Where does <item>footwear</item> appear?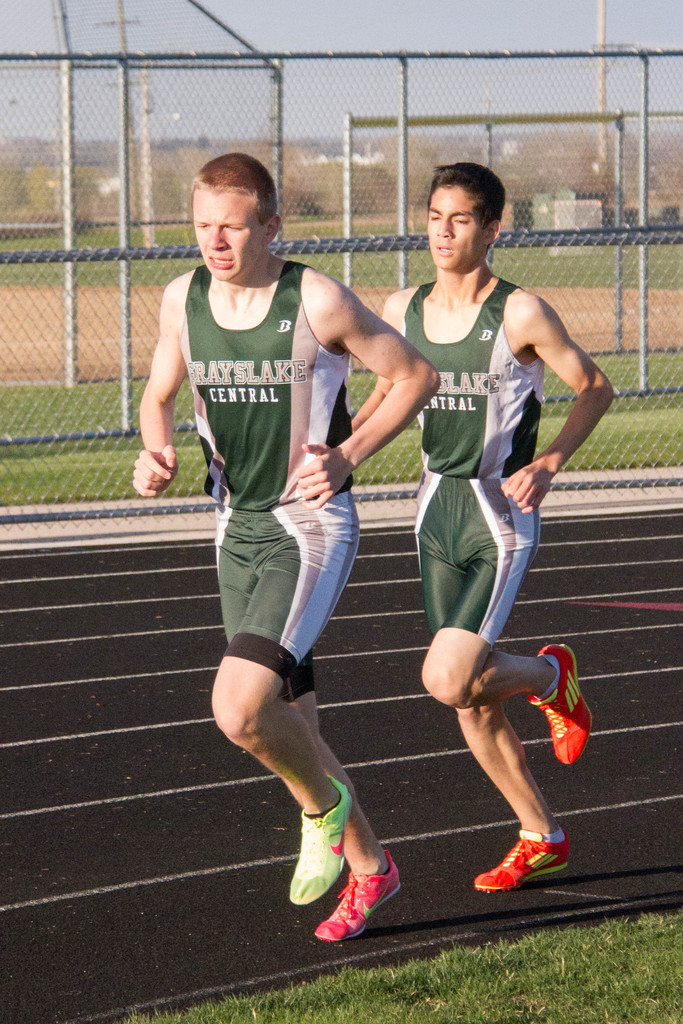
Appears at (x1=476, y1=827, x2=576, y2=892).
